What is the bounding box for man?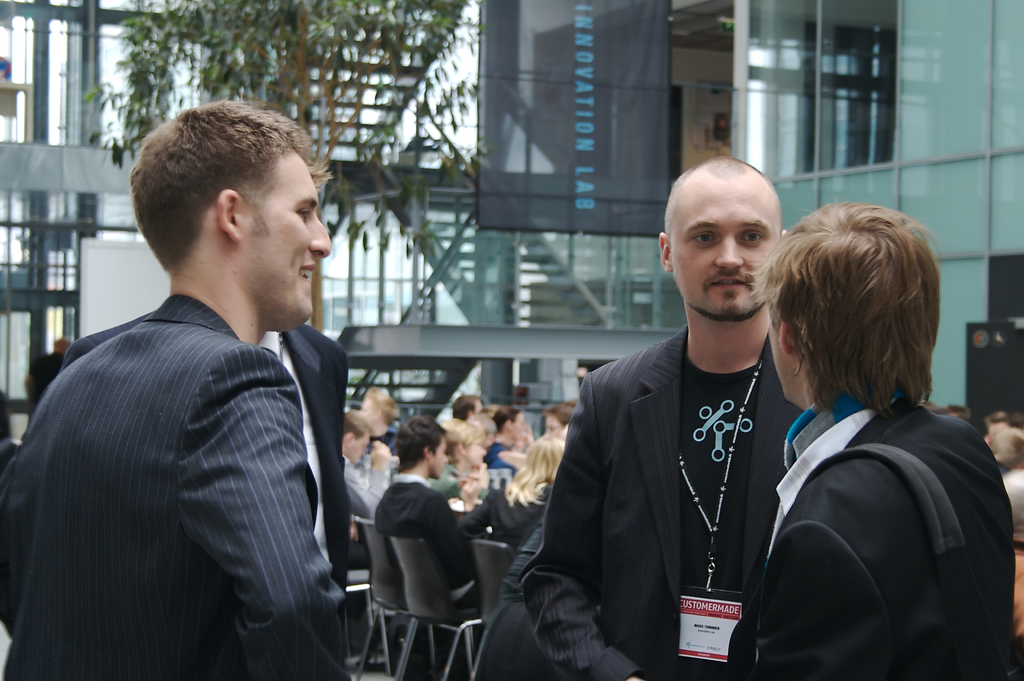
bbox(58, 324, 354, 603).
